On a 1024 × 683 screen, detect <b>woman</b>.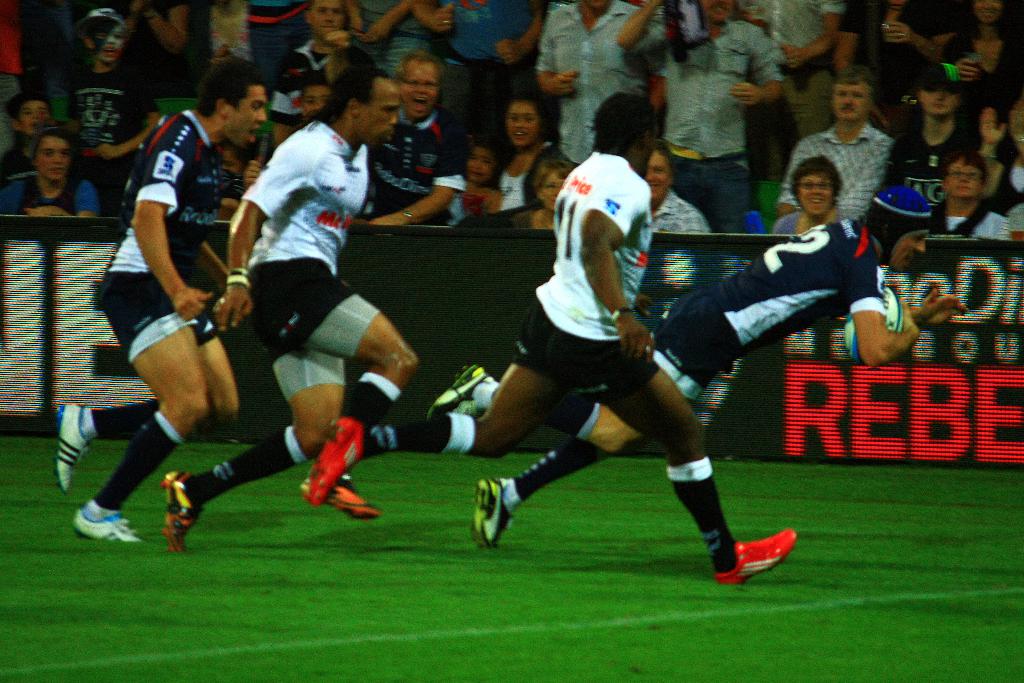
region(510, 151, 584, 235).
